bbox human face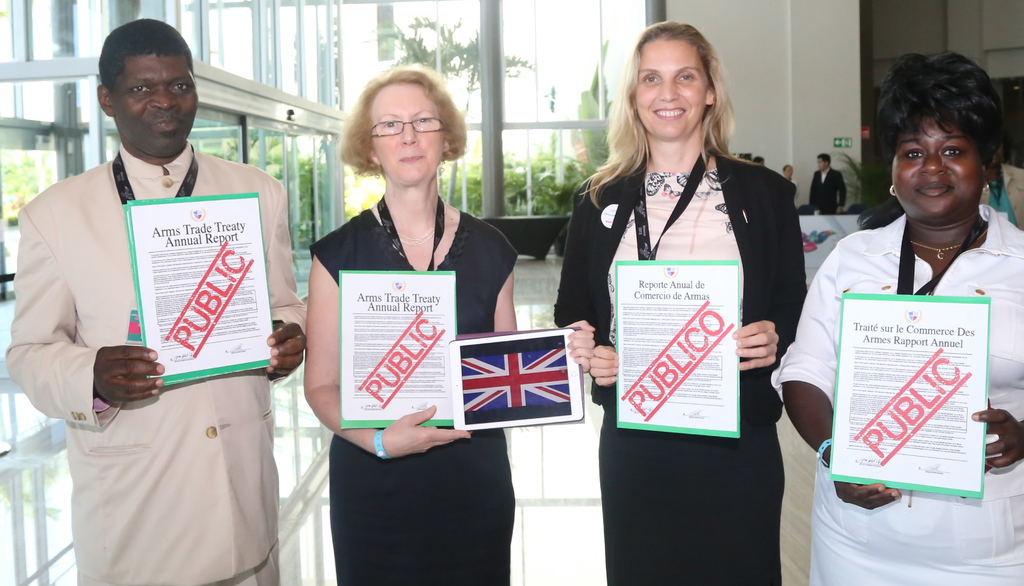
box=[636, 35, 707, 137]
